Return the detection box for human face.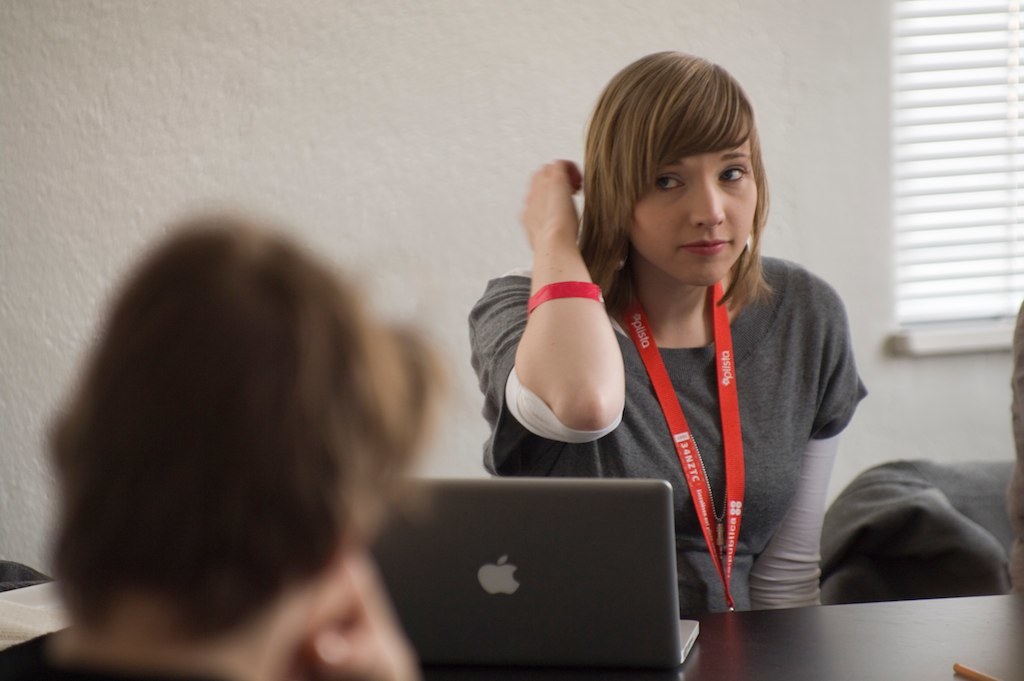
x1=626, y1=119, x2=759, y2=287.
